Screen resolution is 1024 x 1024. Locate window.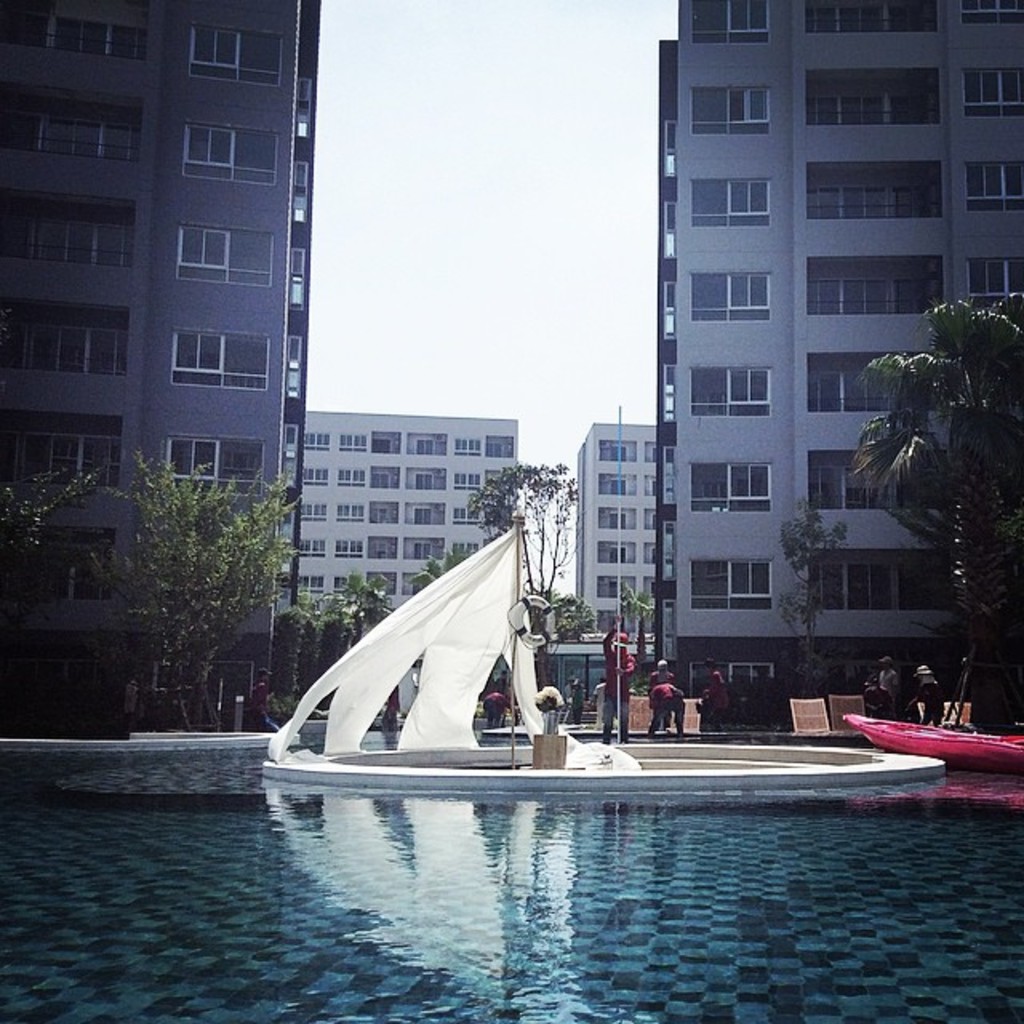
(x1=698, y1=74, x2=779, y2=134).
